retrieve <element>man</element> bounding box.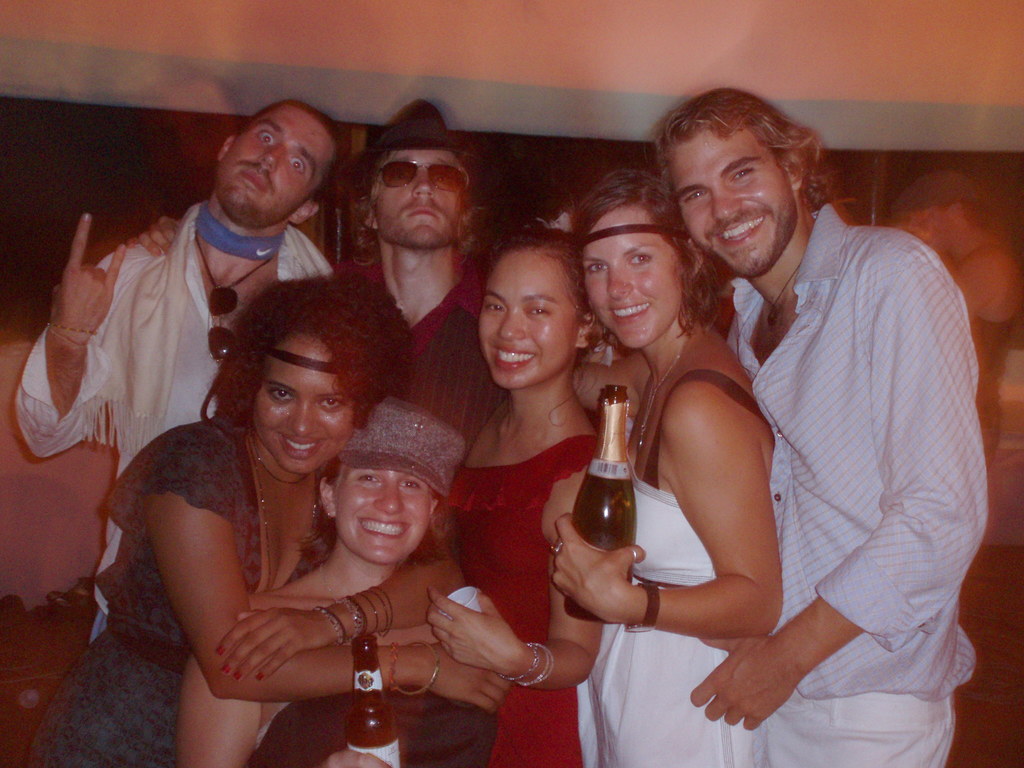
Bounding box: Rect(614, 79, 991, 751).
